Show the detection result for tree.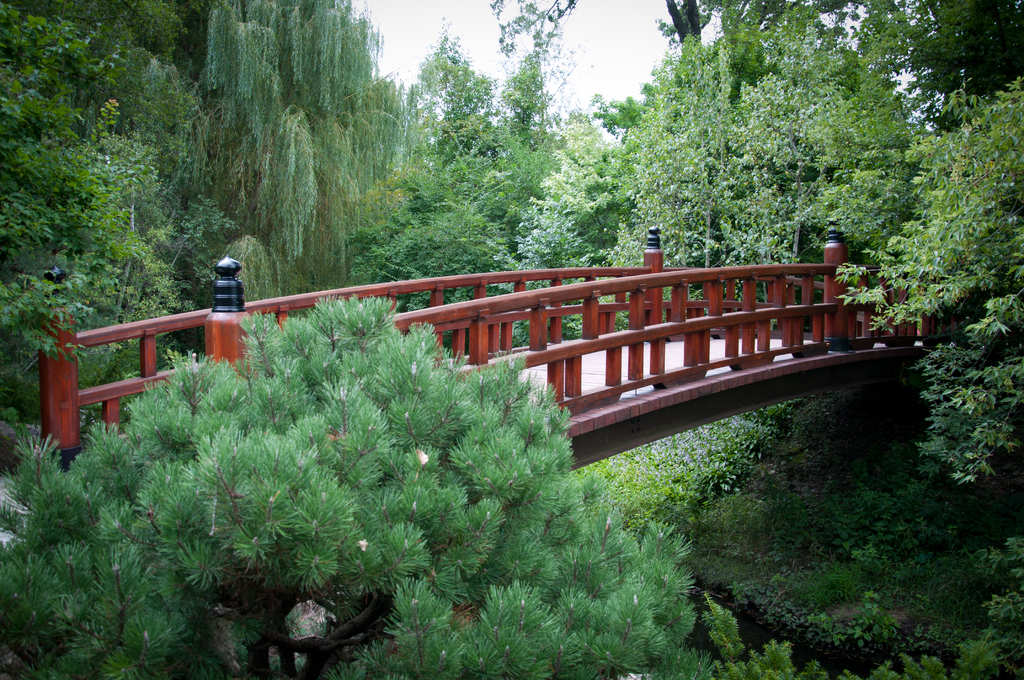
x1=656, y1=0, x2=1023, y2=137.
